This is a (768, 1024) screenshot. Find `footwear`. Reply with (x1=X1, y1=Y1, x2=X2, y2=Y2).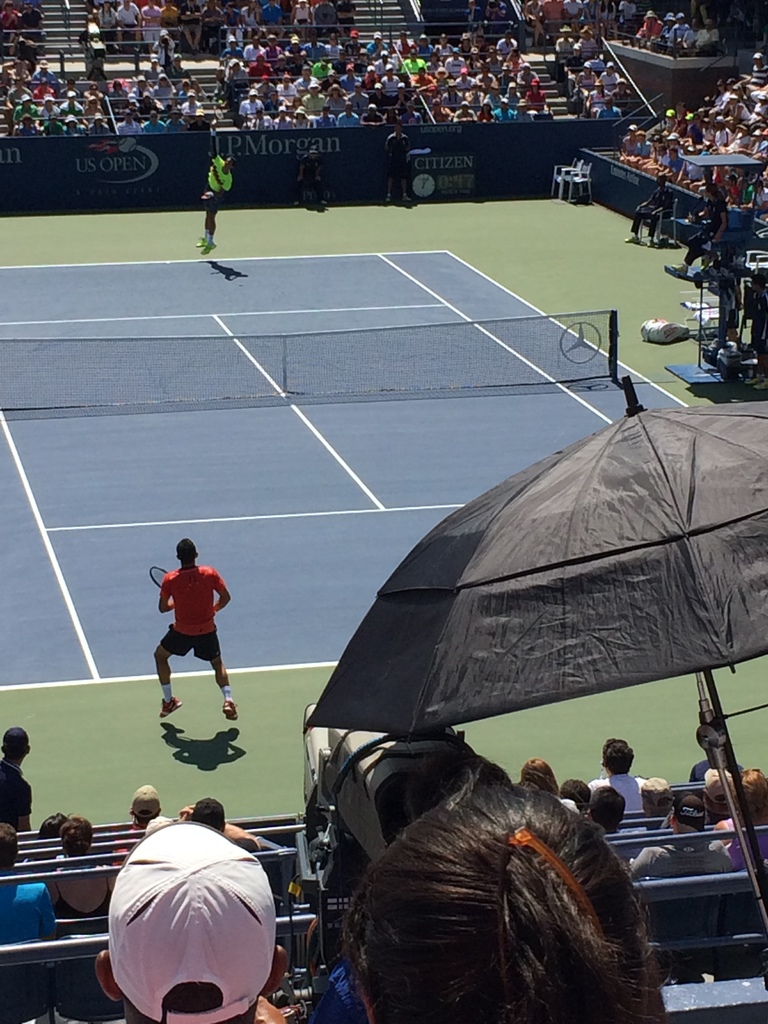
(x1=202, y1=240, x2=218, y2=253).
